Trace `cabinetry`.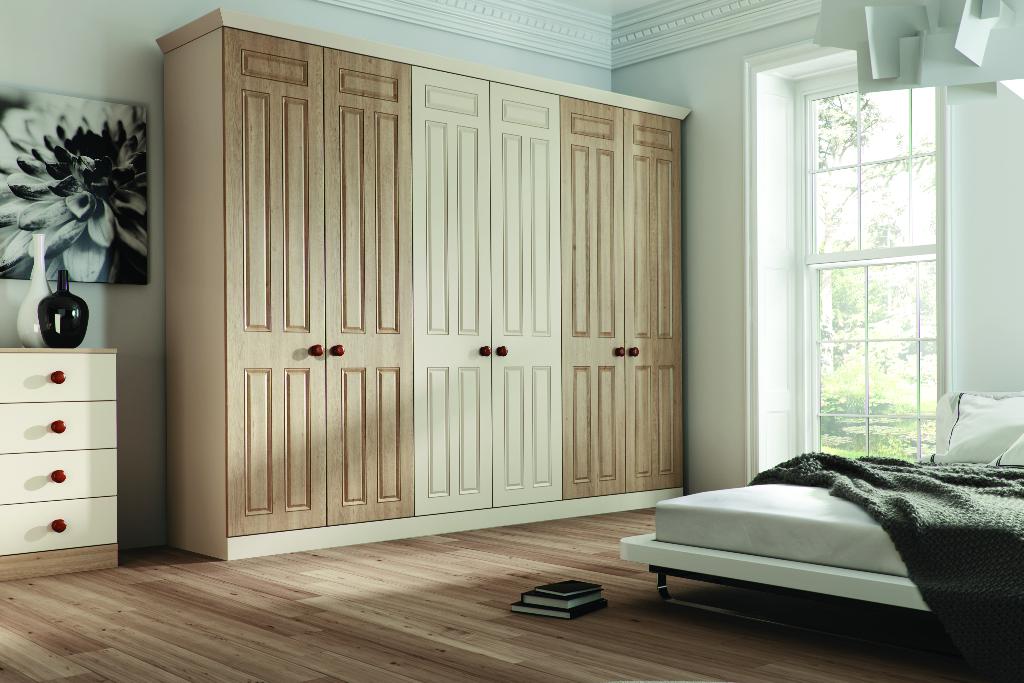
Traced to rect(0, 500, 117, 552).
